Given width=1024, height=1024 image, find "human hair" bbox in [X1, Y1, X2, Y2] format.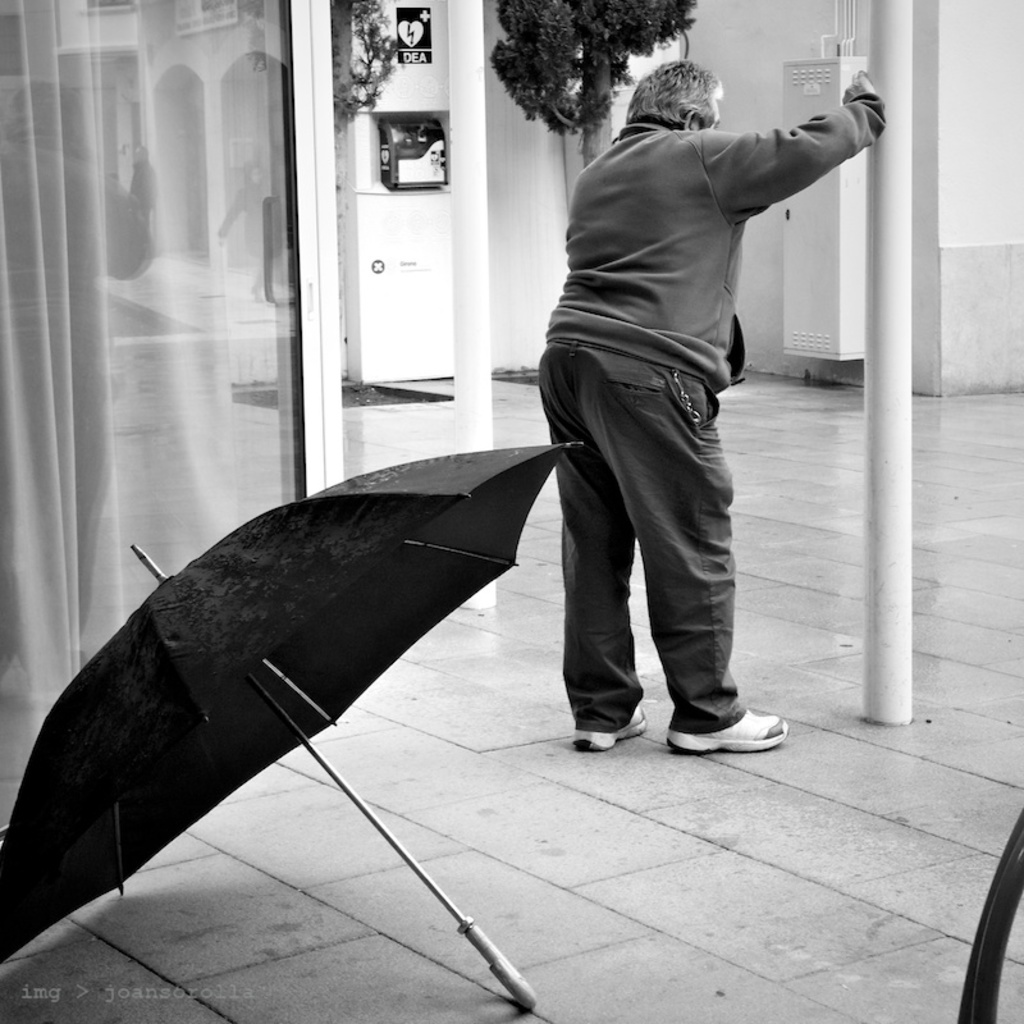
[631, 54, 727, 136].
